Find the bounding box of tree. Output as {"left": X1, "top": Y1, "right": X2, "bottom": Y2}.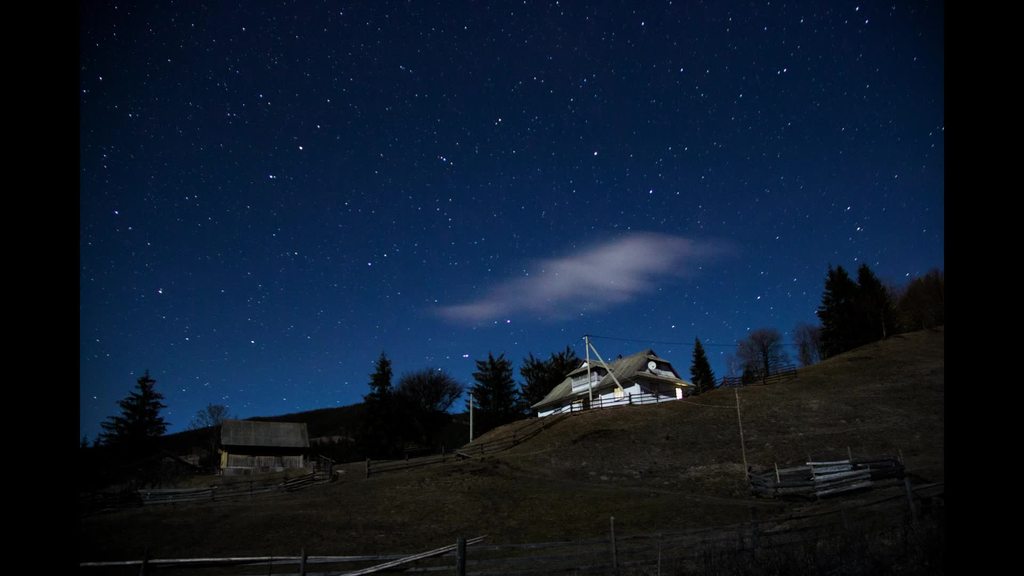
{"left": 384, "top": 365, "right": 471, "bottom": 425}.
